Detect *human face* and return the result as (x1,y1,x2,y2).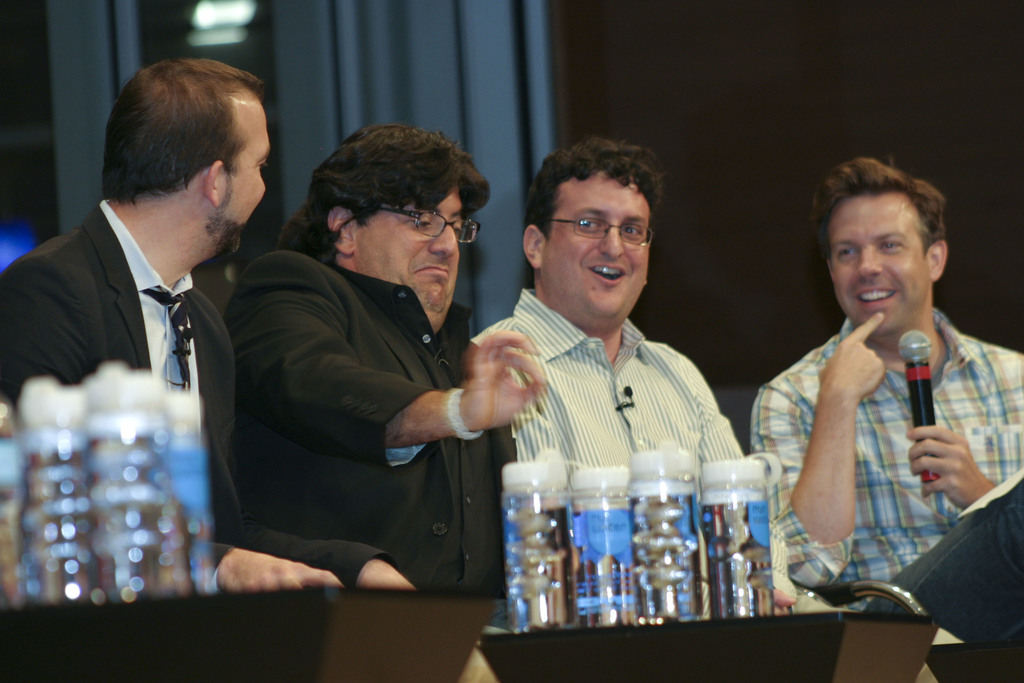
(542,181,652,322).
